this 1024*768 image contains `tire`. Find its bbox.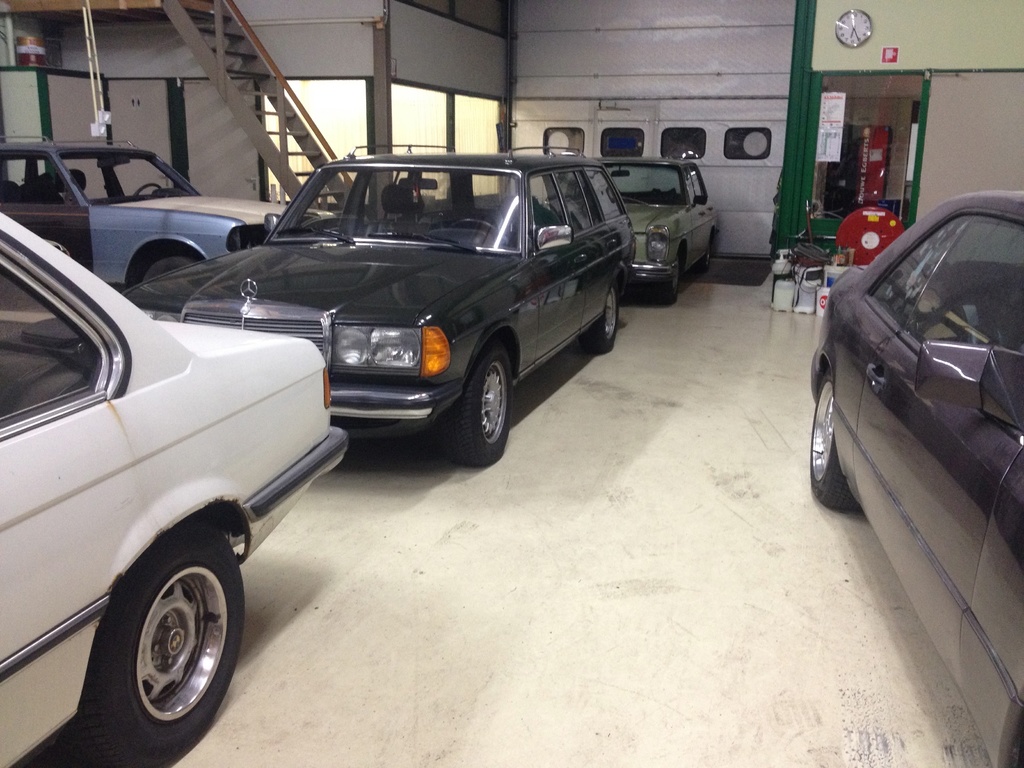
<box>654,258,680,304</box>.
